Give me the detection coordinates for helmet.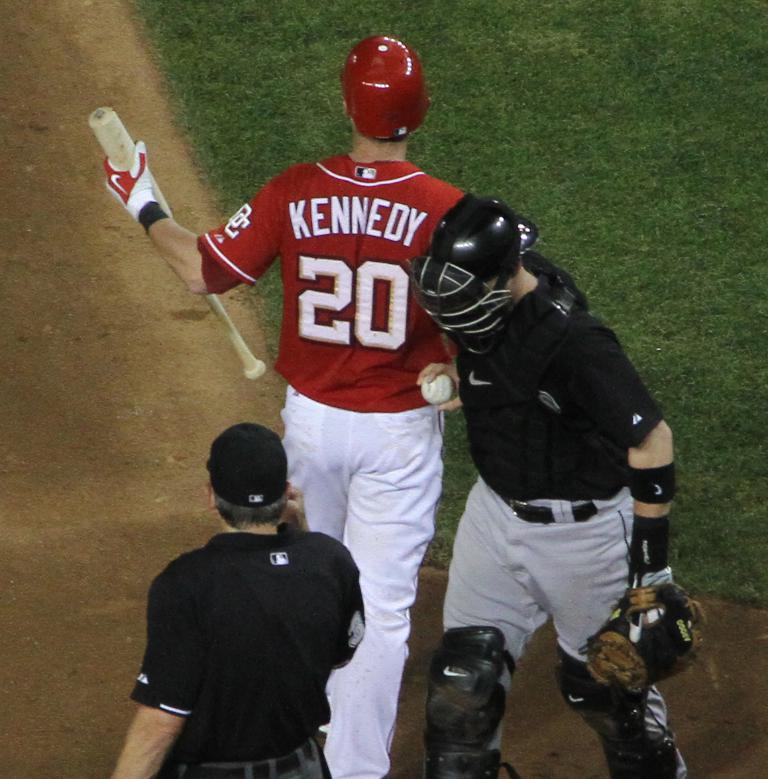
bbox=[413, 200, 537, 356].
